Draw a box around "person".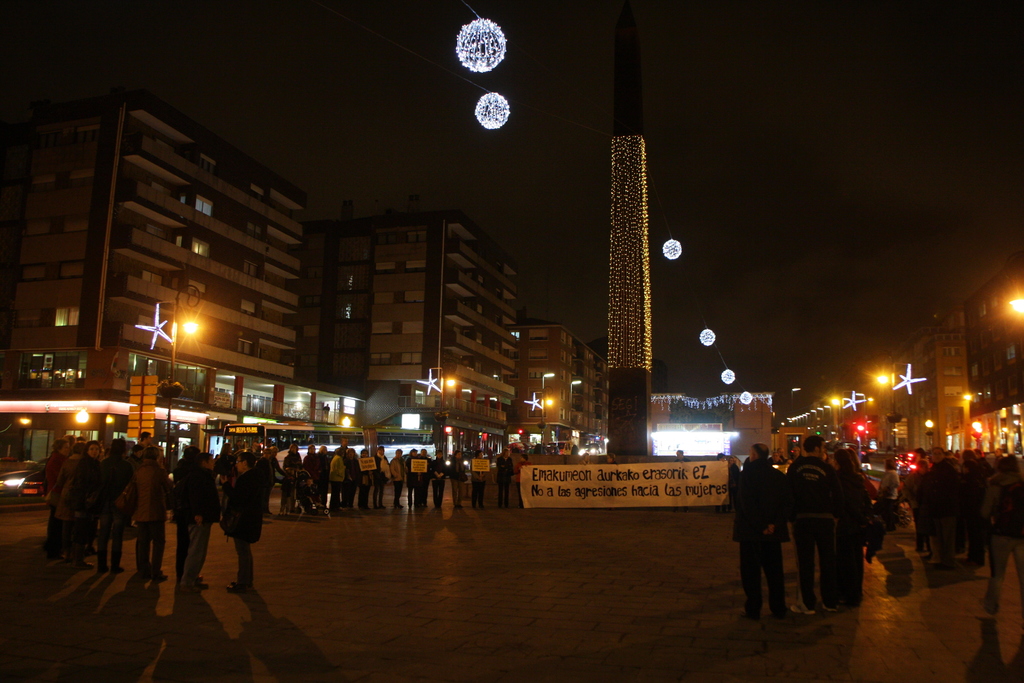
select_region(998, 452, 1023, 544).
